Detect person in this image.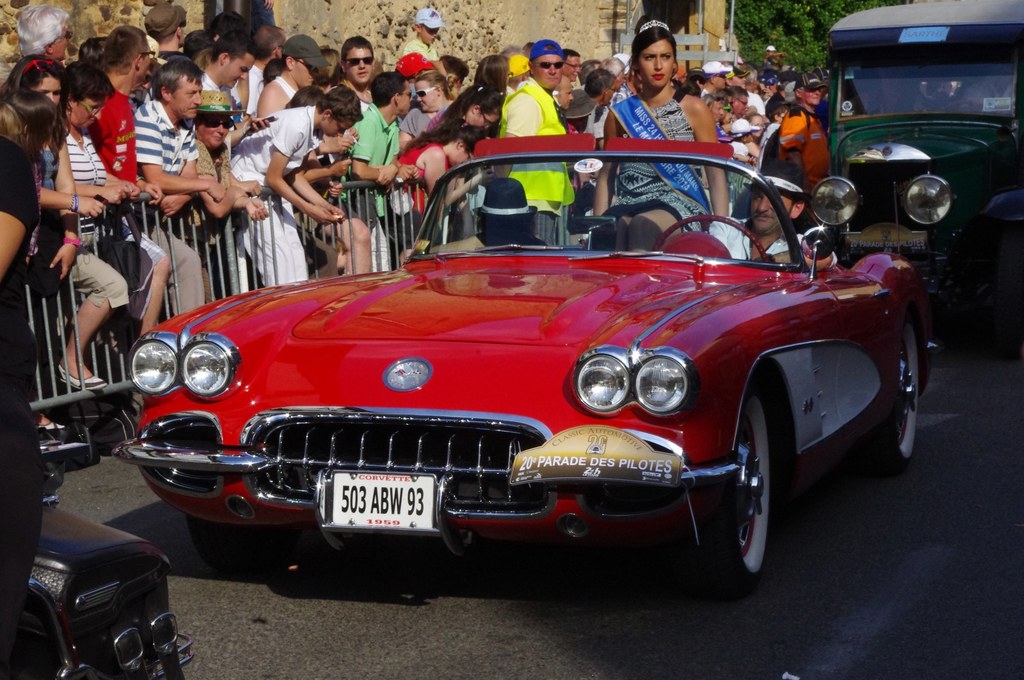
Detection: (339,24,387,116).
